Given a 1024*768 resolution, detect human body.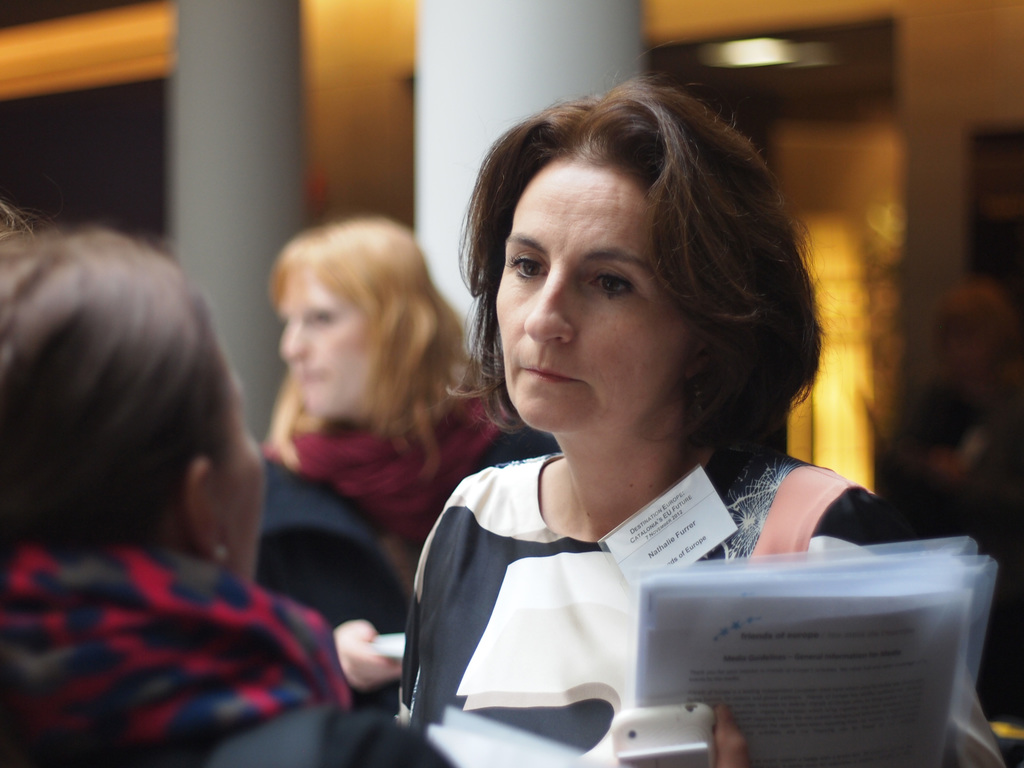
(253,202,550,546).
